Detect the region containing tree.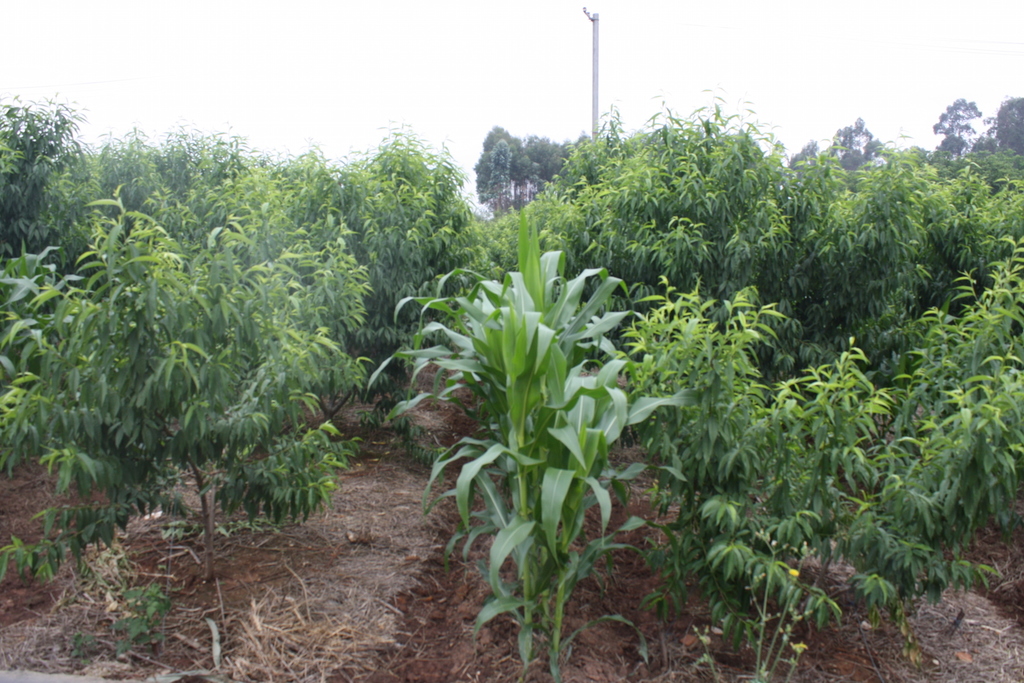
[84, 117, 353, 270].
